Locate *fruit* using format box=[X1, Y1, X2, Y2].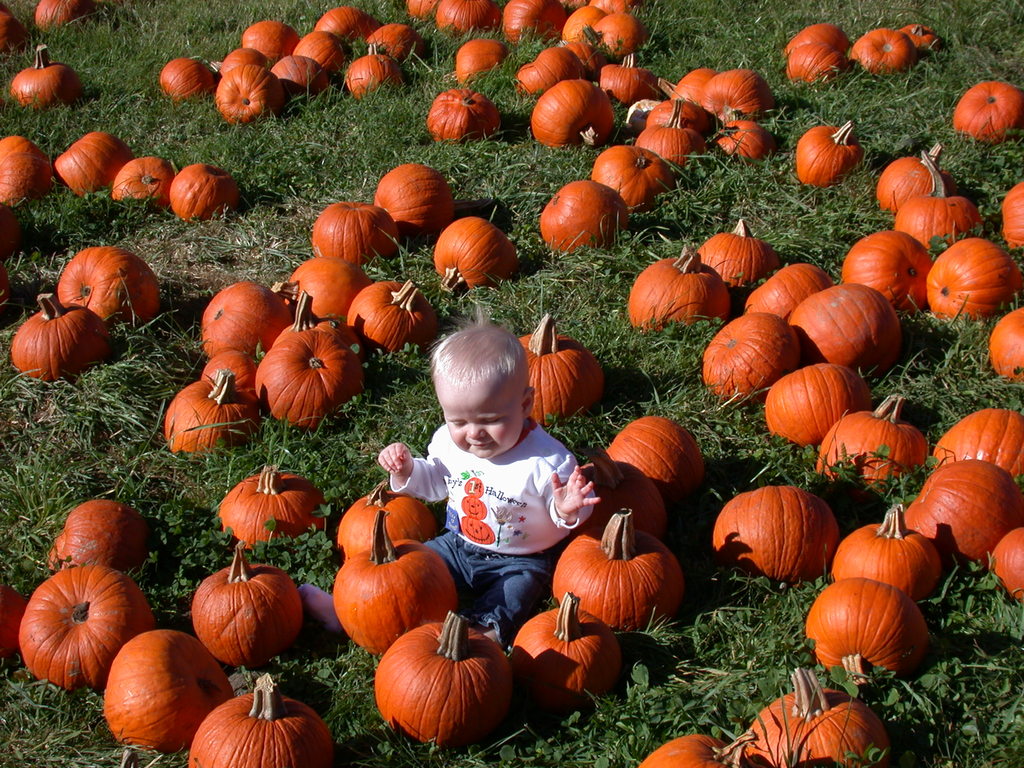
box=[409, 0, 436, 22].
